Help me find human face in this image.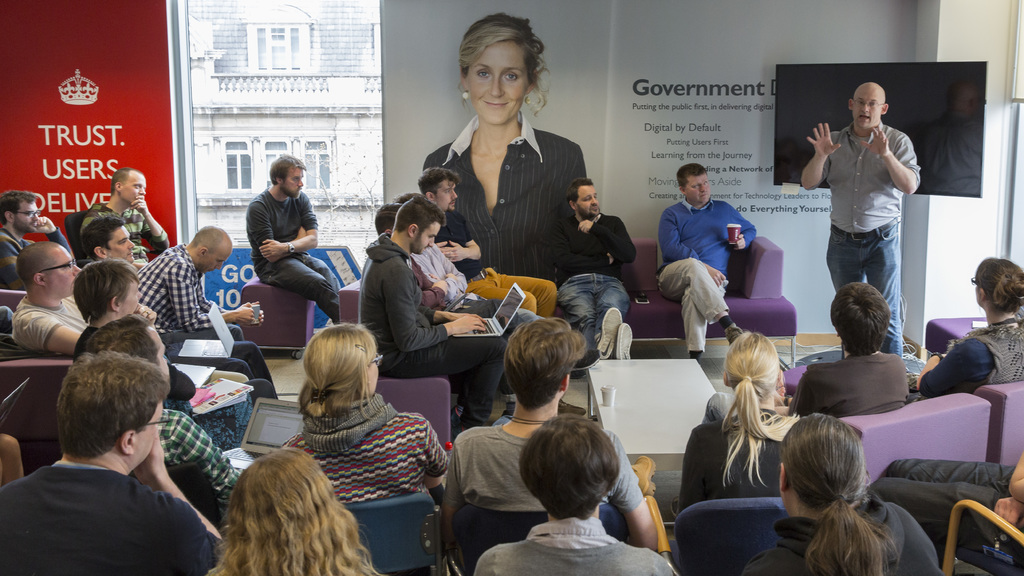
Found it: 677 172 710 208.
